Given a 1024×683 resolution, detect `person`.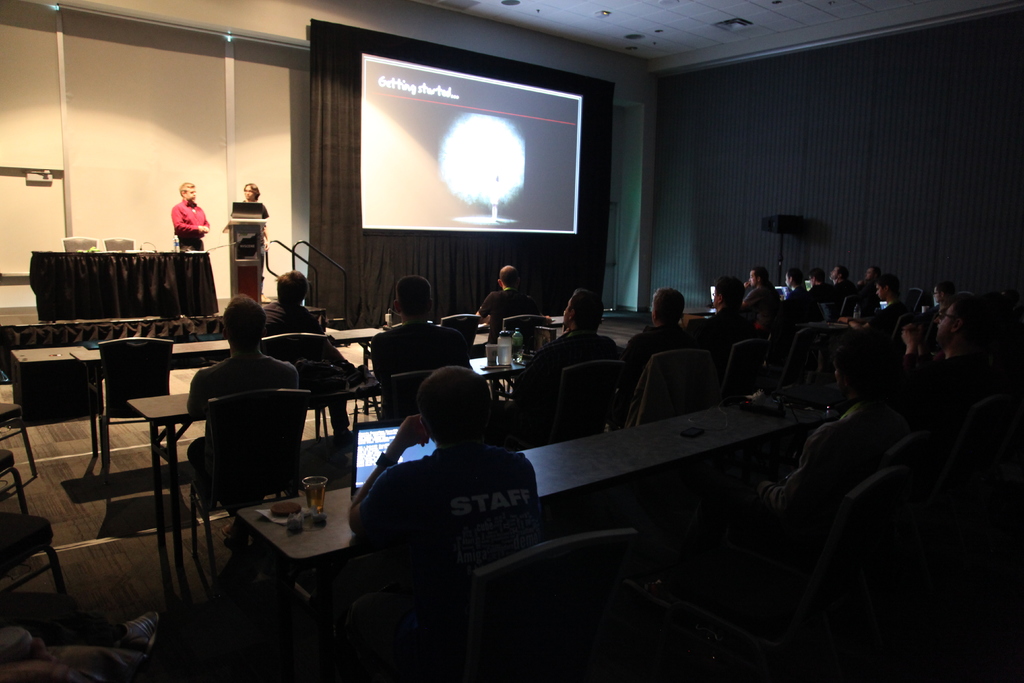
Rect(193, 294, 315, 427).
